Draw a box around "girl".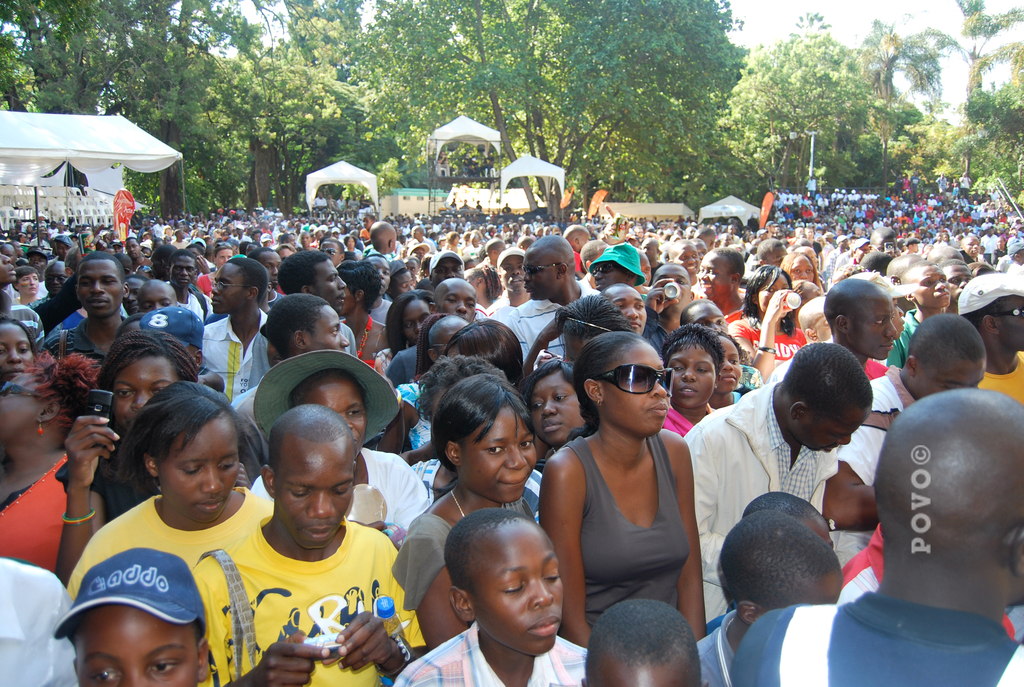
x1=452, y1=263, x2=504, y2=306.
